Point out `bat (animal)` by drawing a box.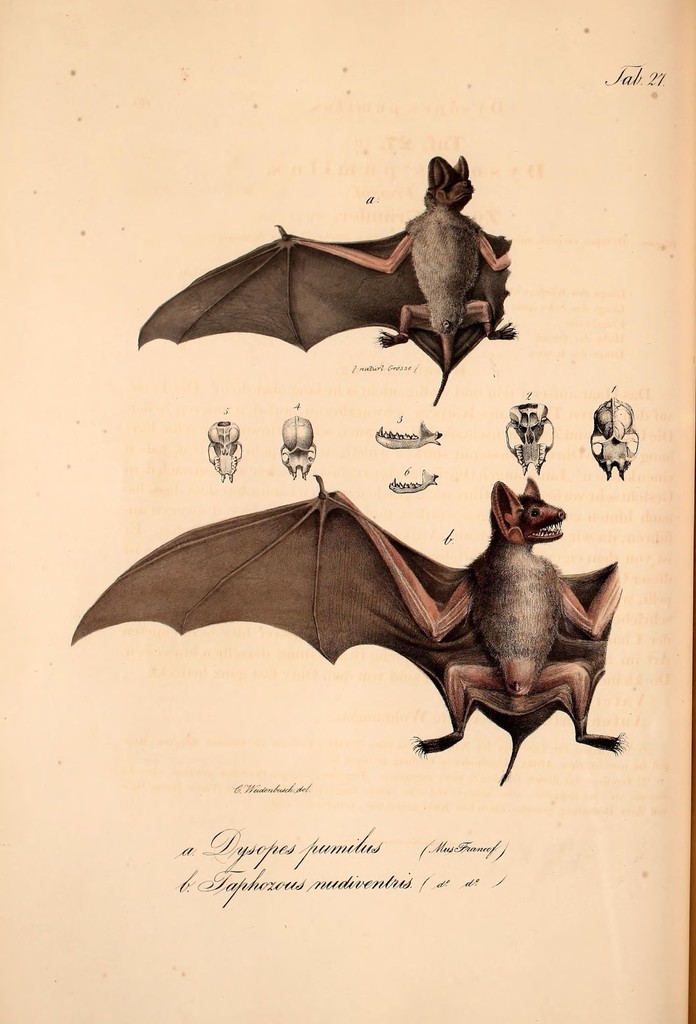
136 148 518 405.
